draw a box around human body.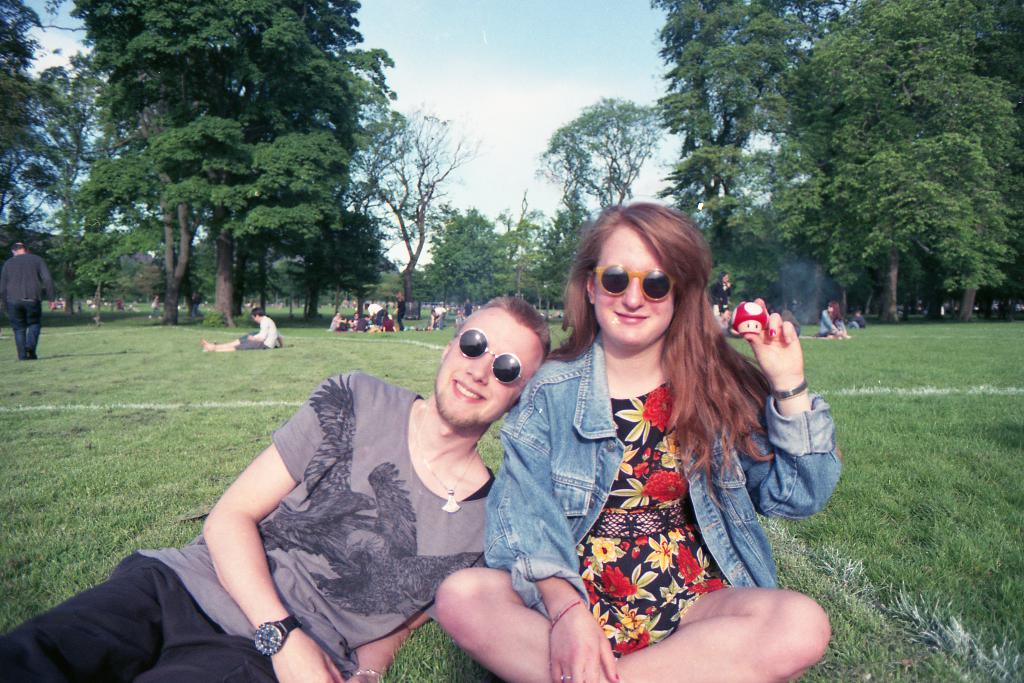
462,305,474,320.
